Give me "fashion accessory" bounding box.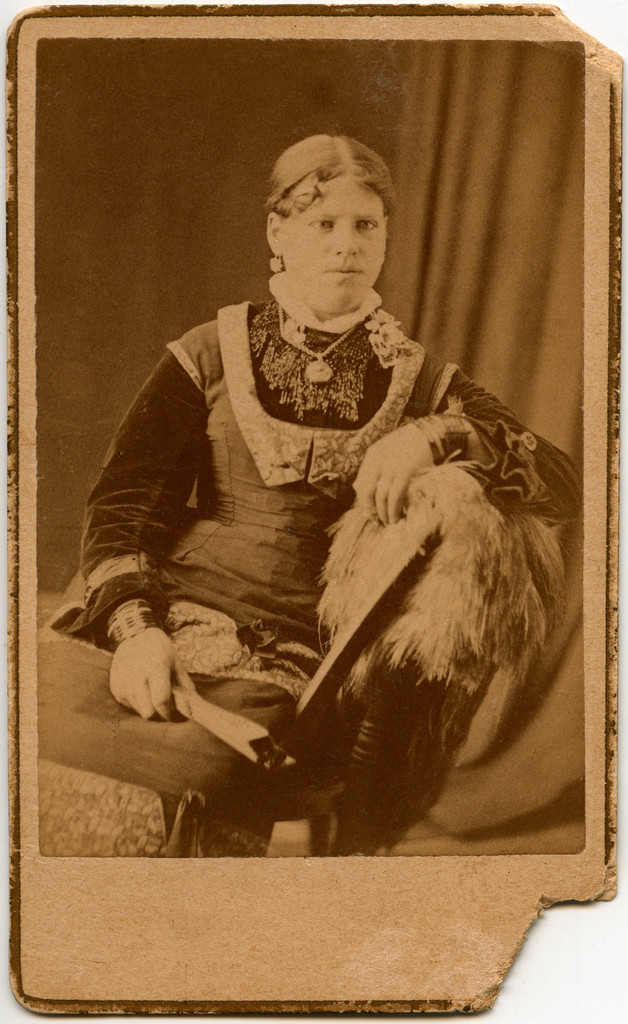
crop(277, 310, 383, 390).
